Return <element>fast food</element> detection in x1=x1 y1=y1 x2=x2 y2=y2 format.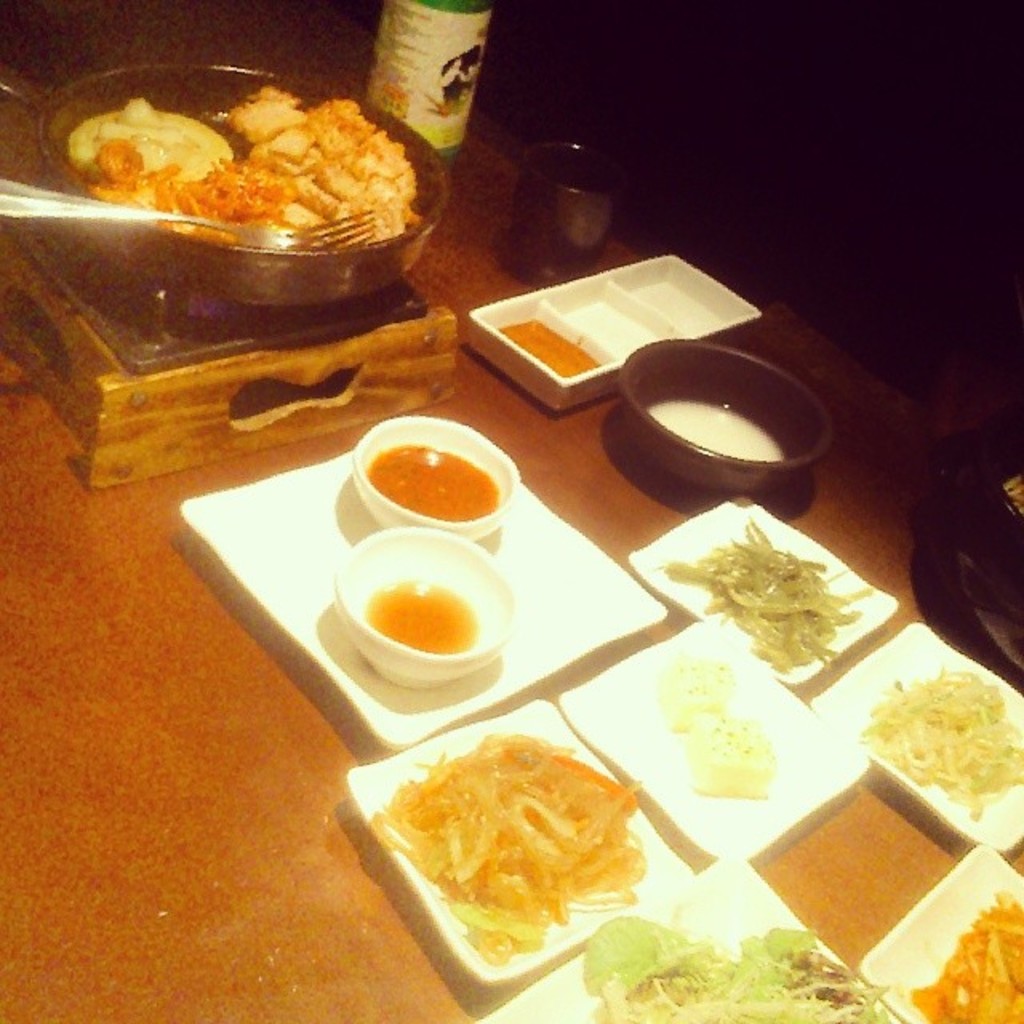
x1=659 y1=512 x2=885 y2=680.
